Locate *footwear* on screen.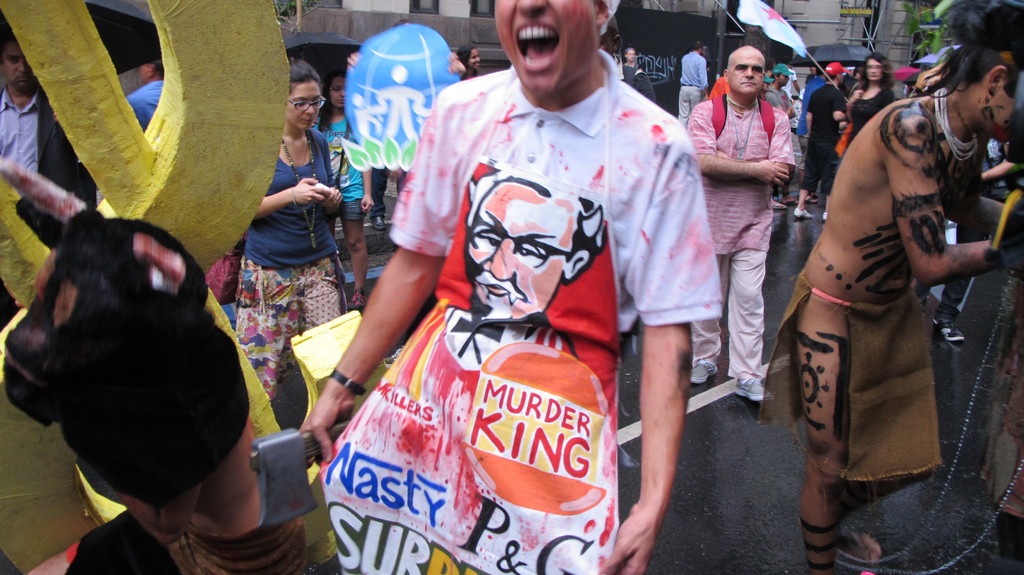
On screen at box=[803, 194, 819, 206].
